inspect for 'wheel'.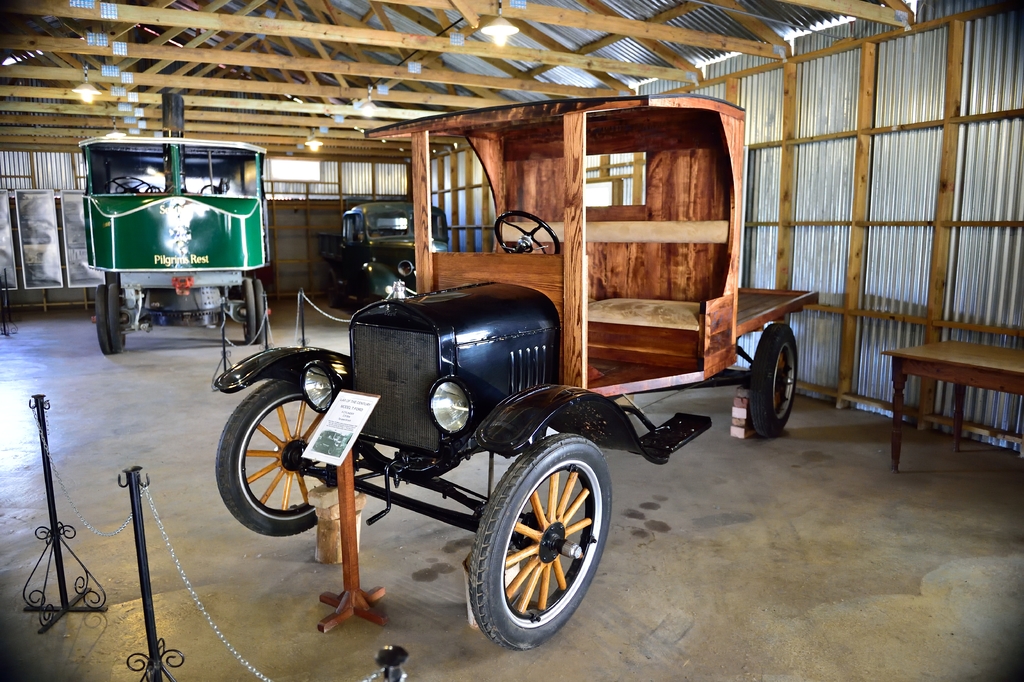
Inspection: (left=239, top=278, right=256, bottom=344).
